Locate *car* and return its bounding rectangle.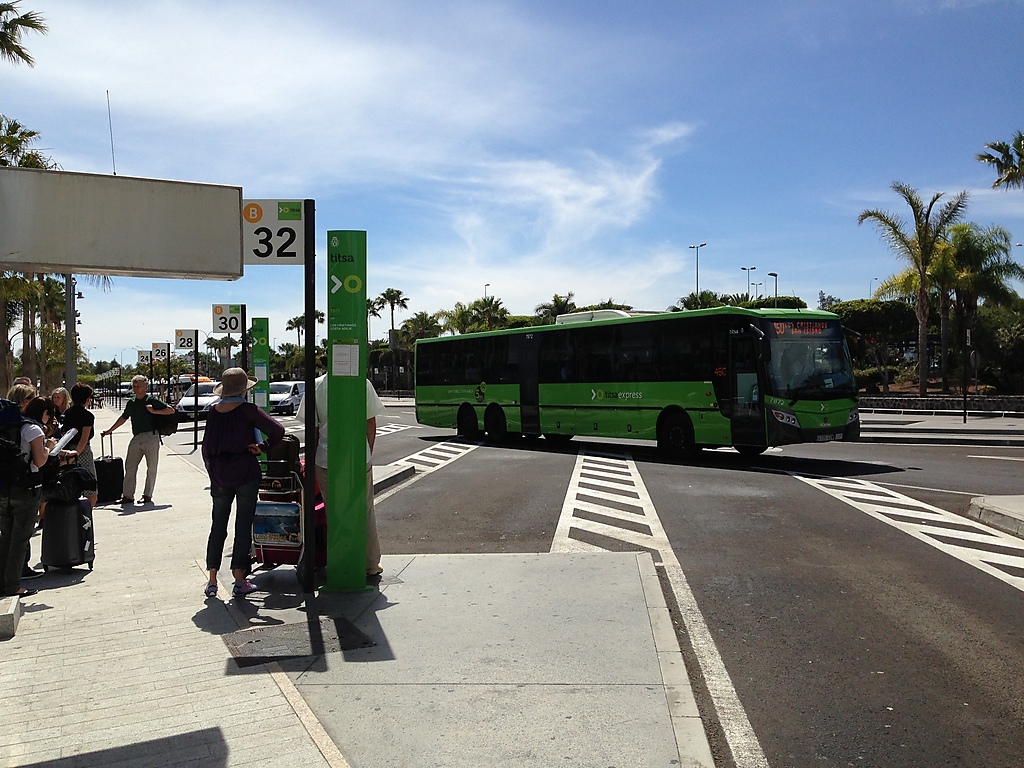
bbox=(264, 377, 302, 415).
